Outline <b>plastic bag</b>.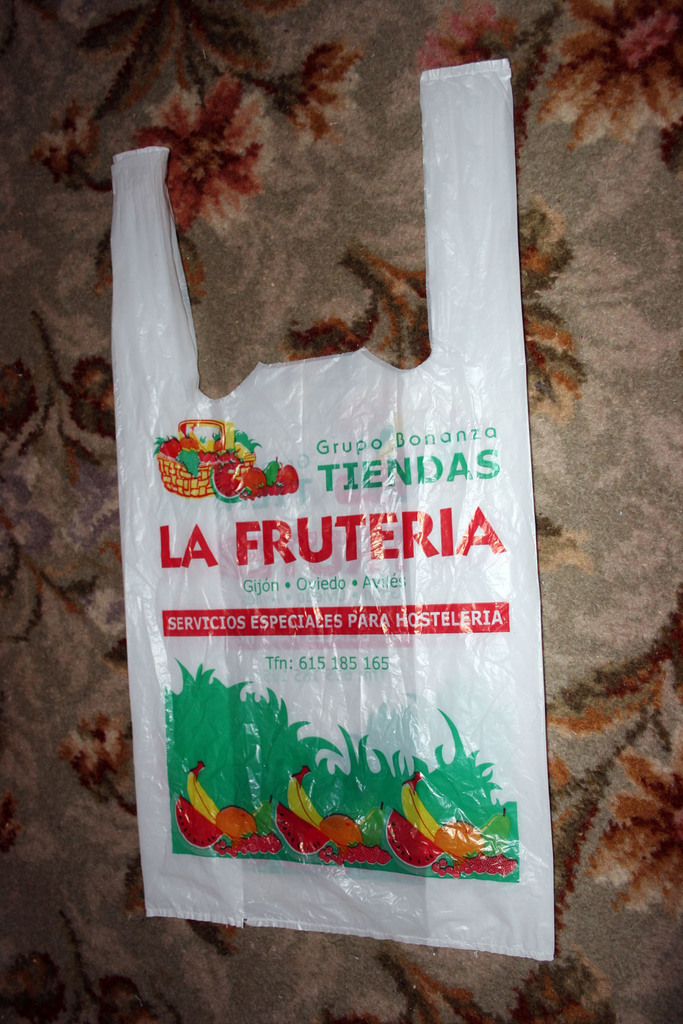
Outline: l=111, t=53, r=554, b=959.
